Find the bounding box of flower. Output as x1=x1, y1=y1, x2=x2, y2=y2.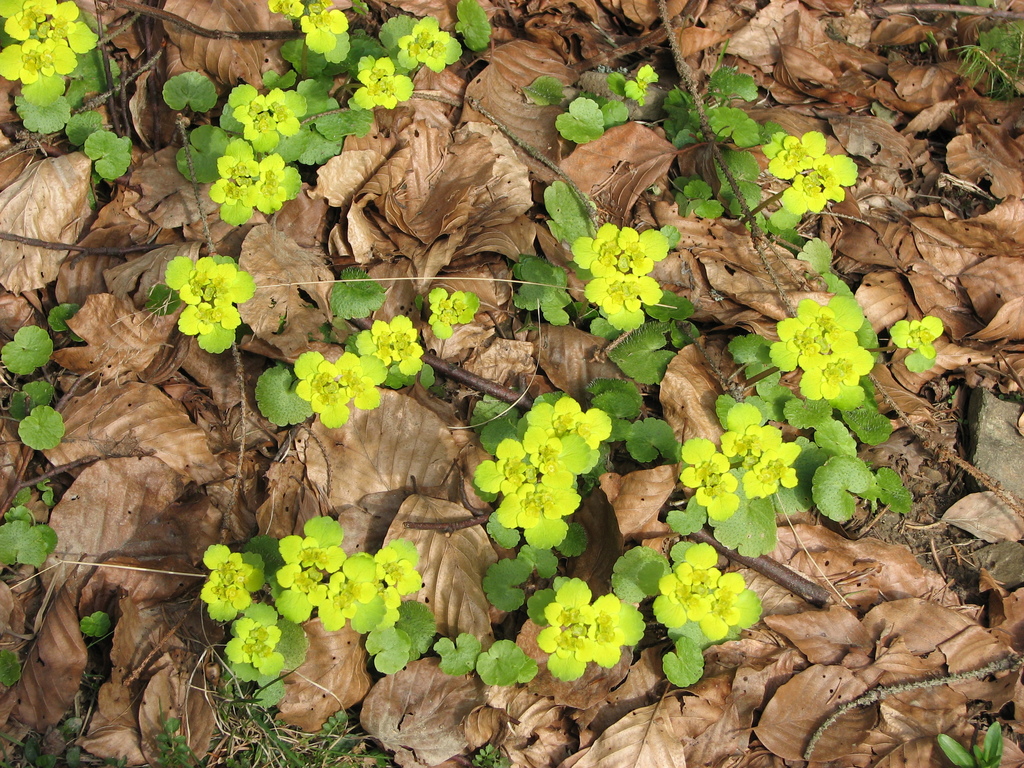
x1=739, y1=440, x2=808, y2=493.
